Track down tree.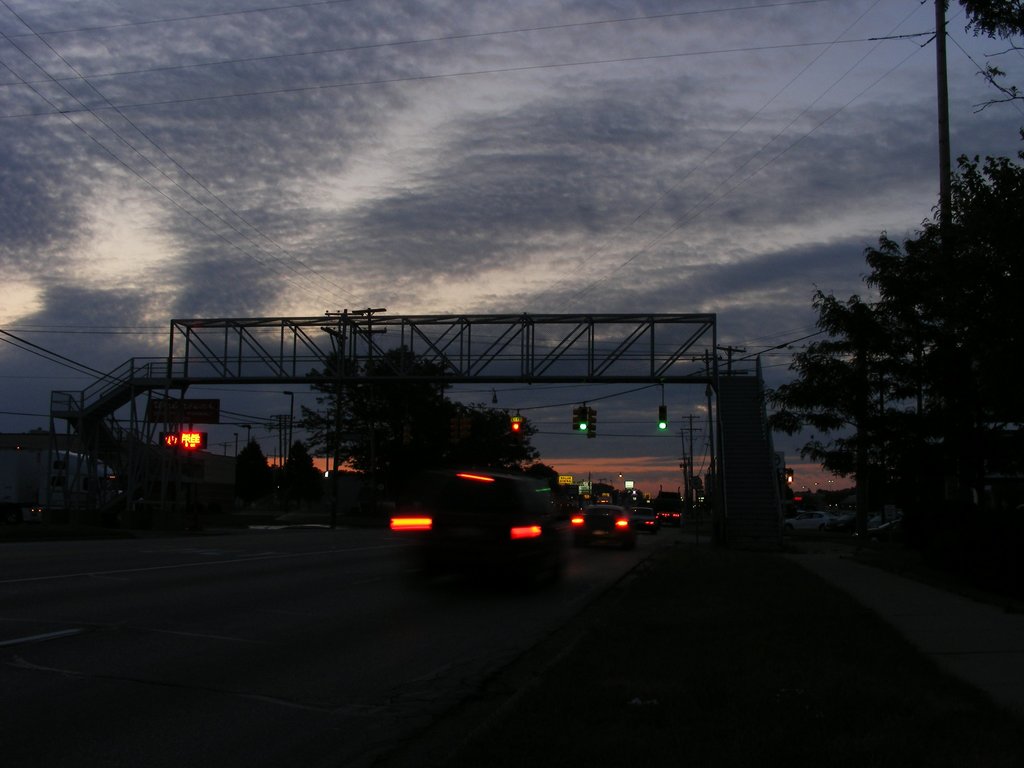
Tracked to box=[303, 336, 552, 499].
